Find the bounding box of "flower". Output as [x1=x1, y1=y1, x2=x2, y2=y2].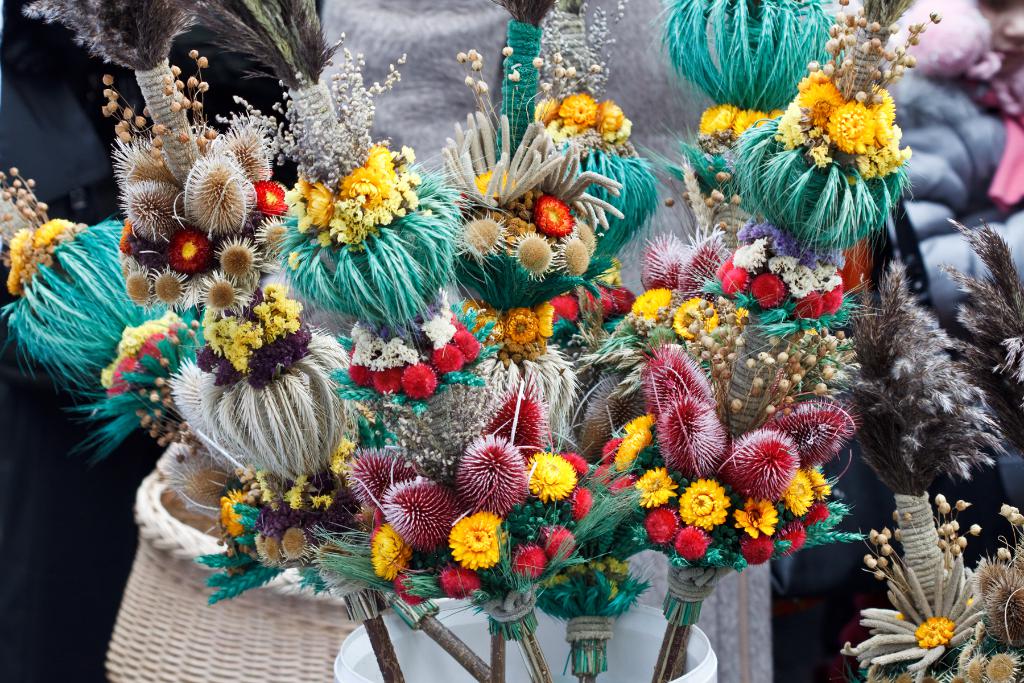
[x1=676, y1=297, x2=719, y2=345].
